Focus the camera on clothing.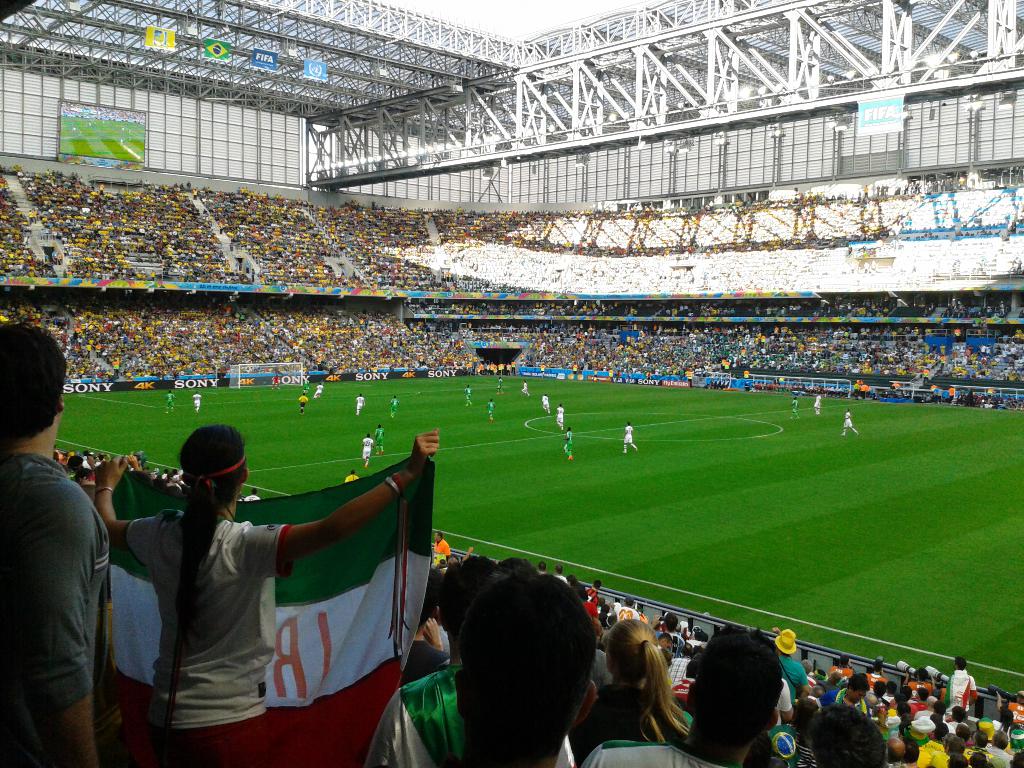
Focus region: 347 476 357 484.
